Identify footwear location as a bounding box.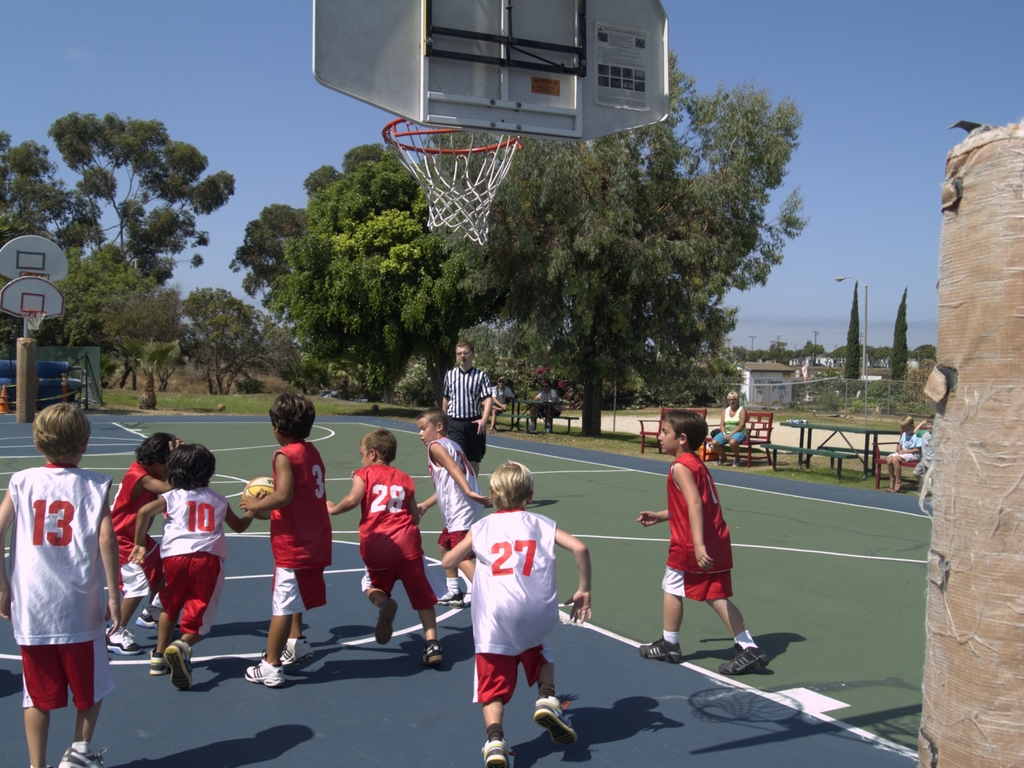
left=436, top=584, right=465, bottom=609.
